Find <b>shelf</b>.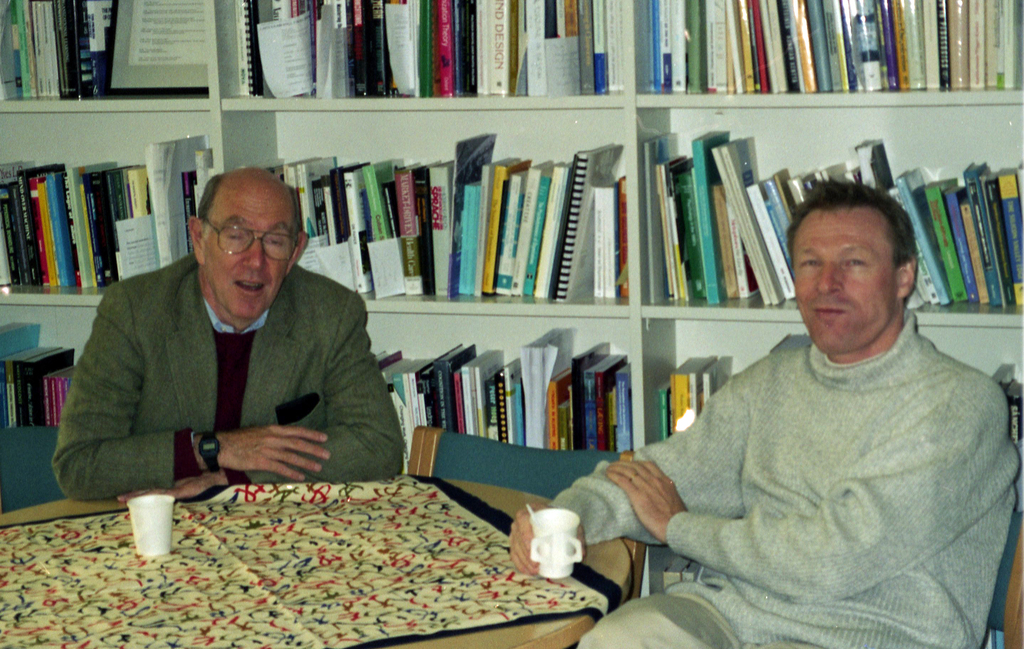
(0, 113, 239, 296).
